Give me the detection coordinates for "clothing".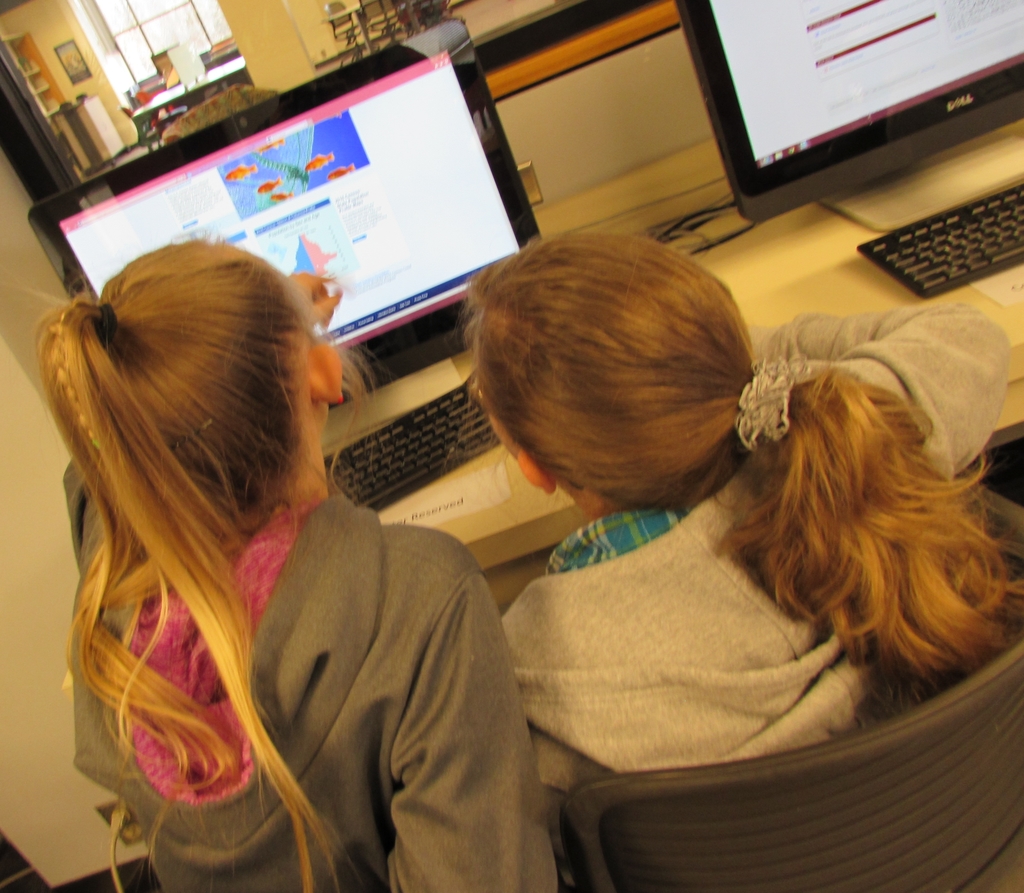
rect(504, 299, 1012, 890).
